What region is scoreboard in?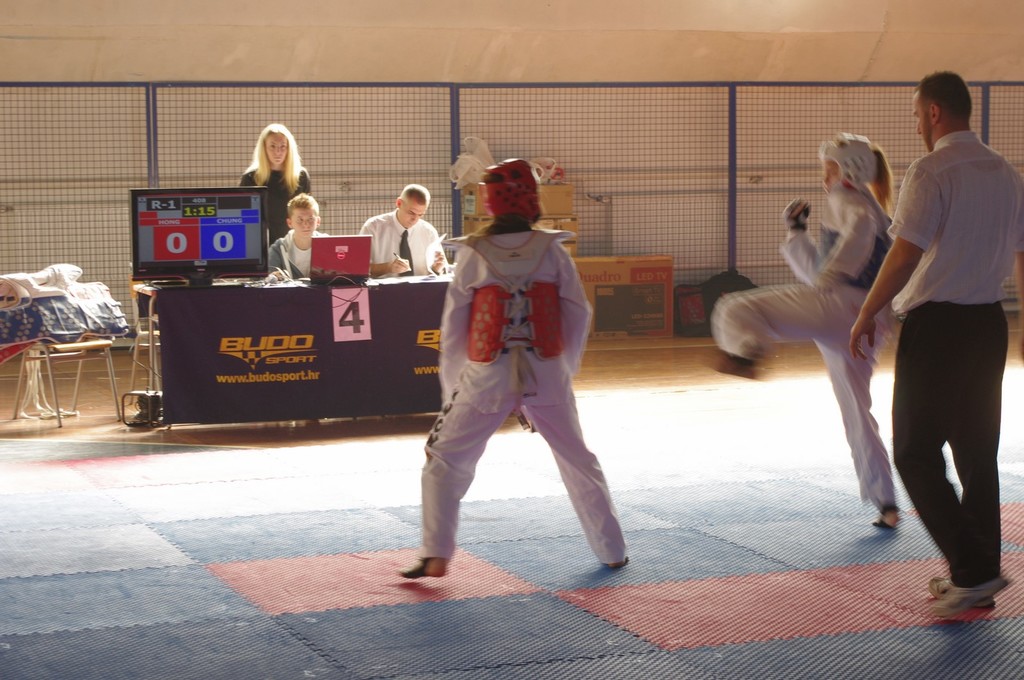
rect(131, 186, 273, 288).
